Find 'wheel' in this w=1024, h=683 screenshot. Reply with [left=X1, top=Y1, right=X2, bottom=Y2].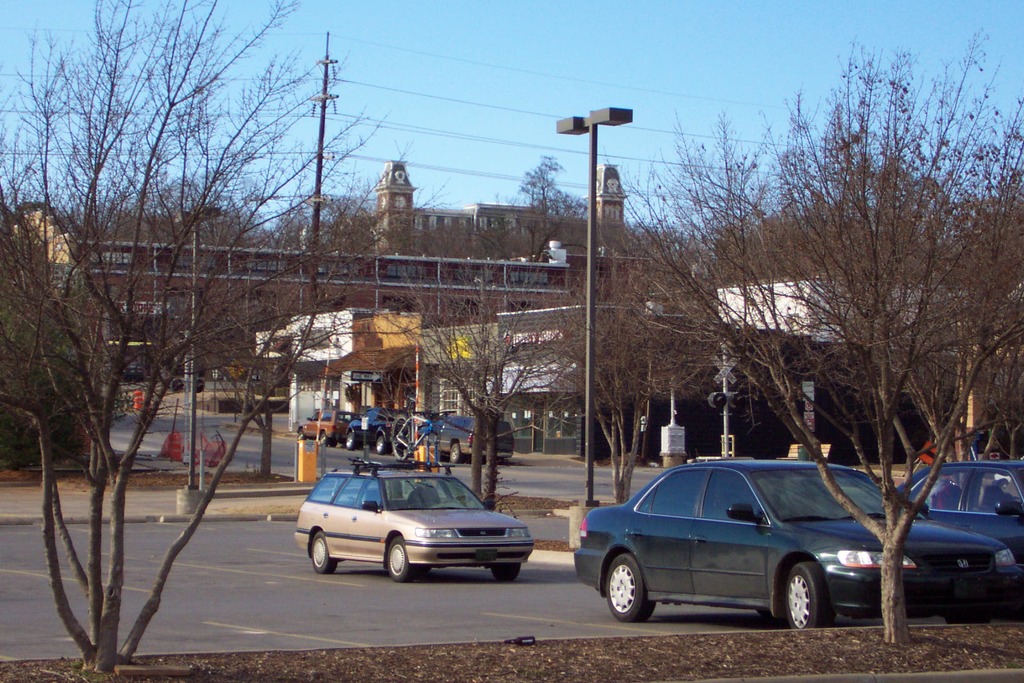
[left=784, top=557, right=840, bottom=634].
